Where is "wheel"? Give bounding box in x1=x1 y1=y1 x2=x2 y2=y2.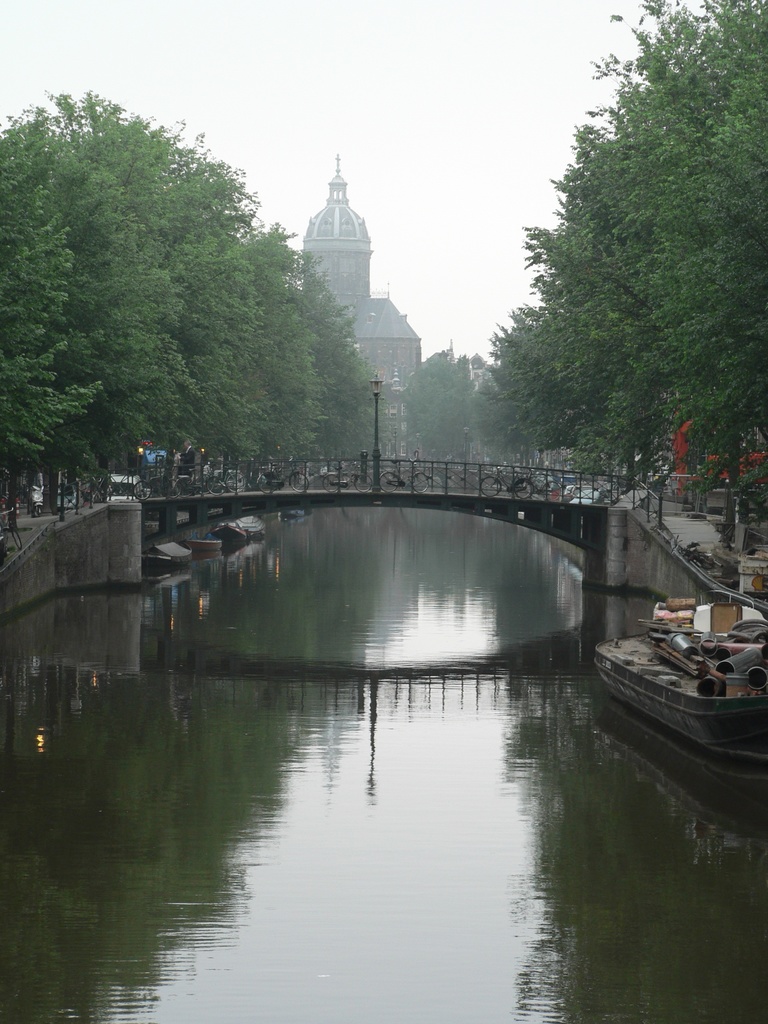
x1=513 y1=481 x2=532 y2=499.
